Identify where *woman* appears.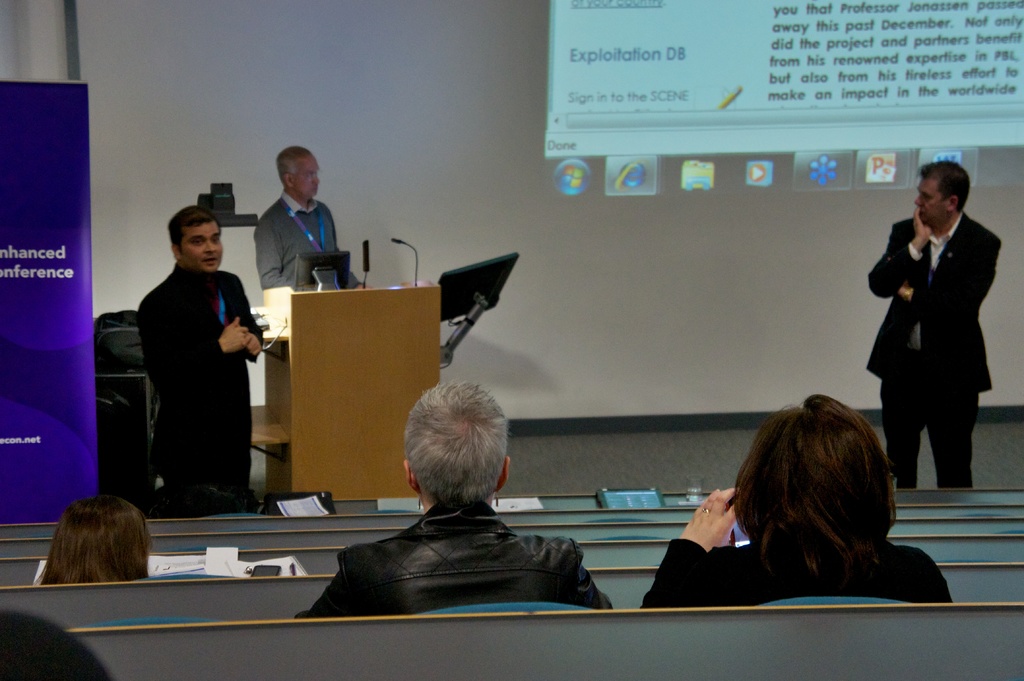
Appears at (x1=864, y1=169, x2=1004, y2=517).
